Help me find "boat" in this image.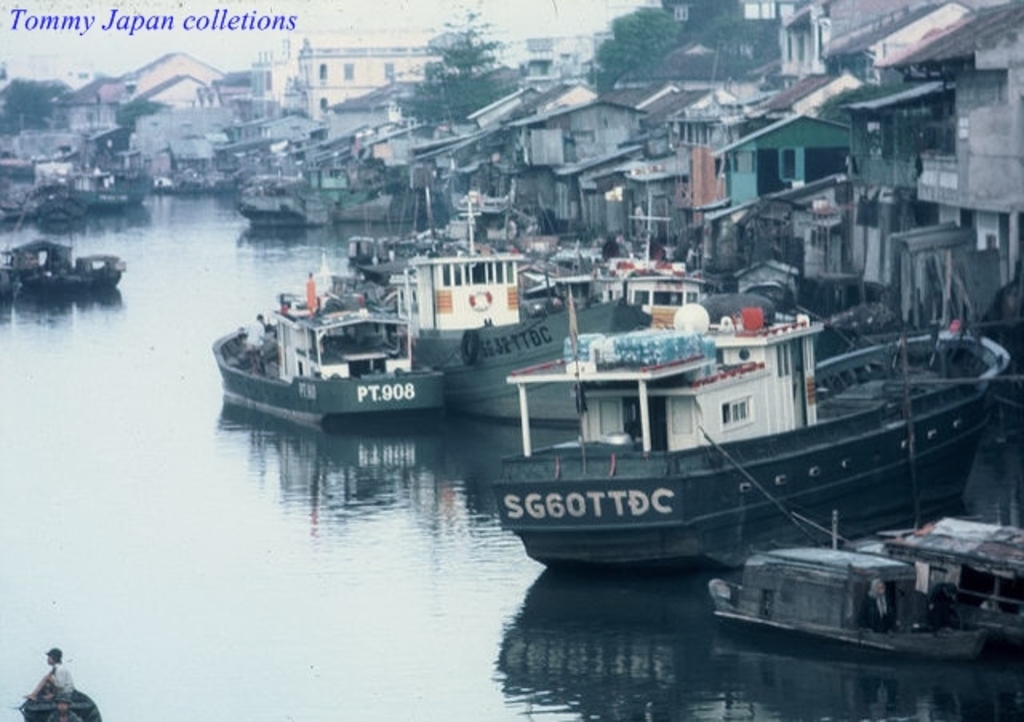
Found it: rect(682, 520, 1003, 663).
